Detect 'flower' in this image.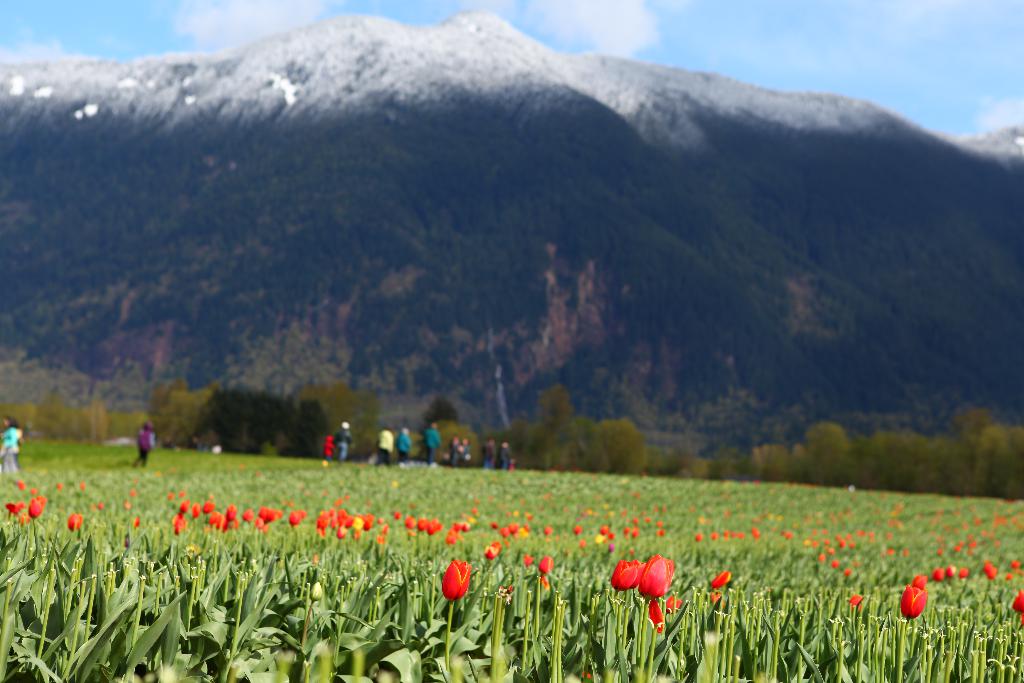
Detection: left=308, top=506, right=330, bottom=540.
